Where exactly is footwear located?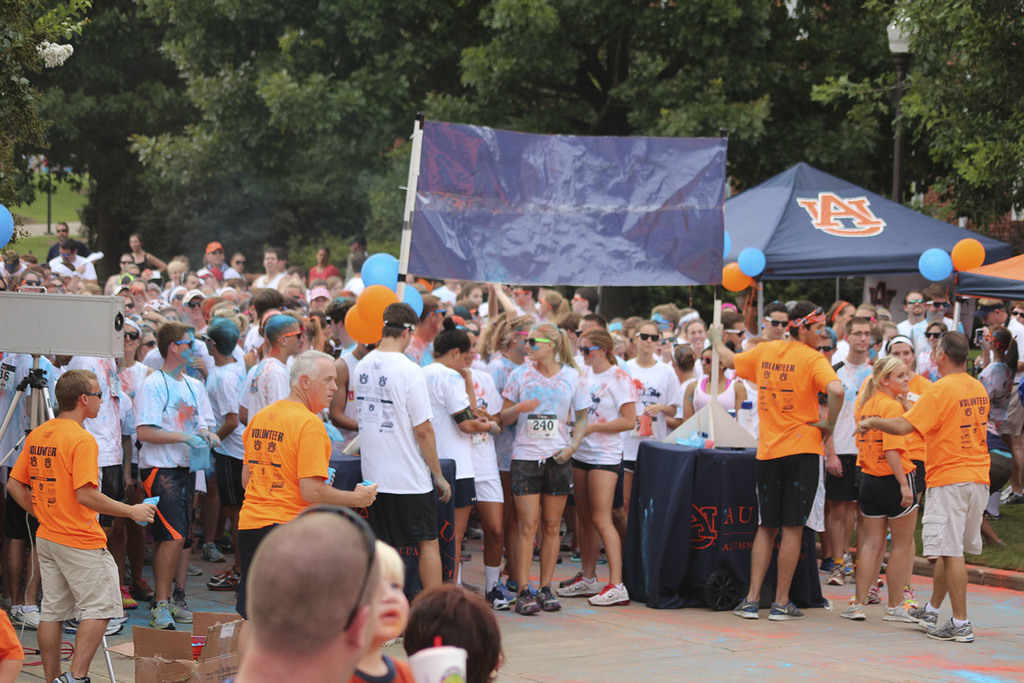
Its bounding box is box(13, 610, 40, 626).
